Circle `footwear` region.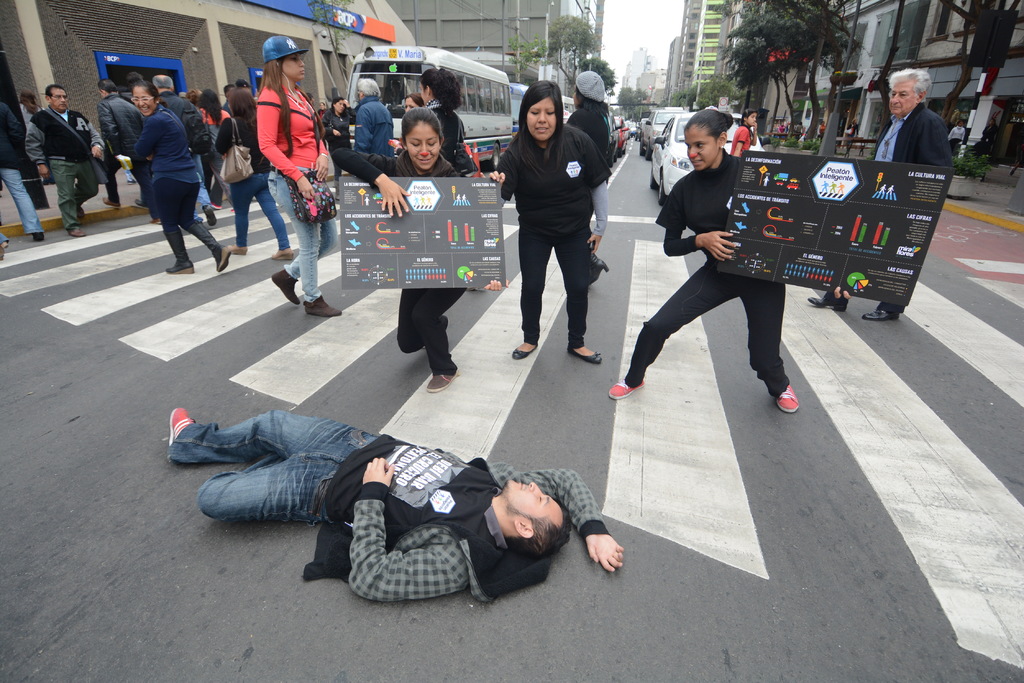
Region: l=211, t=249, r=232, b=271.
